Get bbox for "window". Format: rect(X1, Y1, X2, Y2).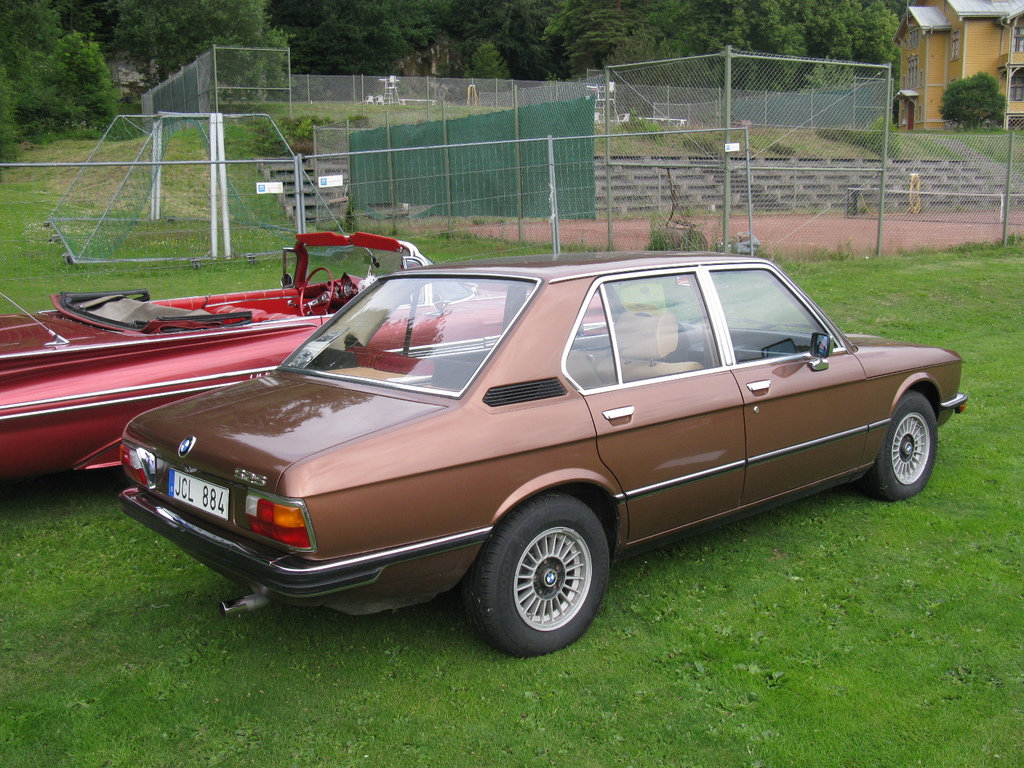
rect(1004, 76, 1023, 100).
